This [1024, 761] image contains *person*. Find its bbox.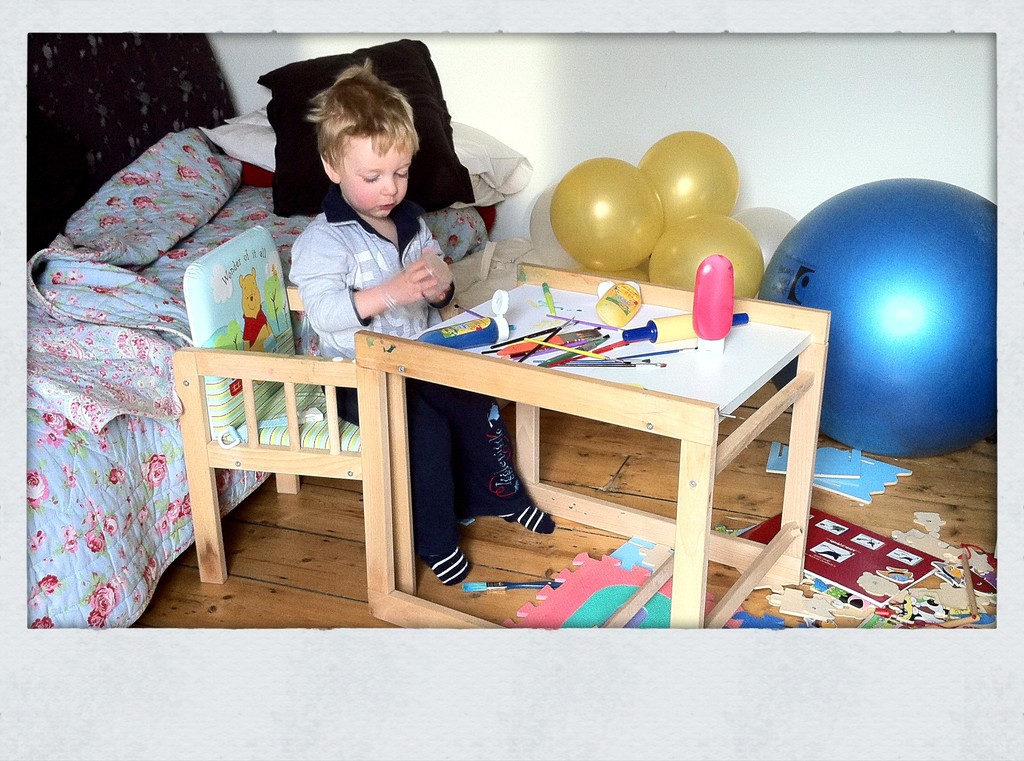
<box>285,67,558,584</box>.
